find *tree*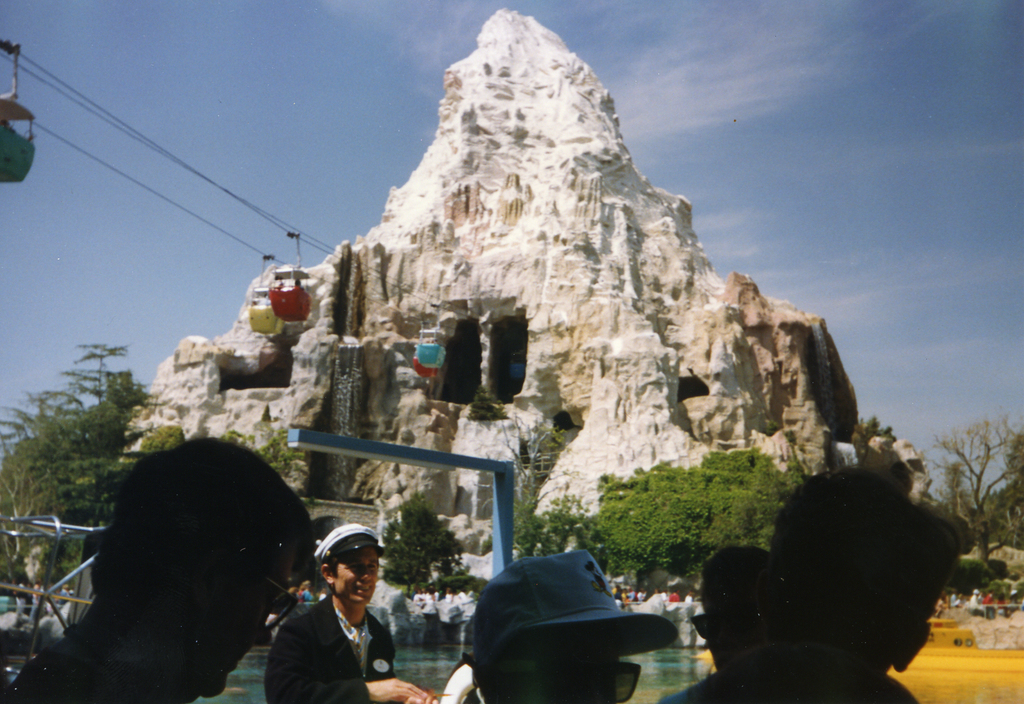
x1=926, y1=411, x2=1023, y2=573
